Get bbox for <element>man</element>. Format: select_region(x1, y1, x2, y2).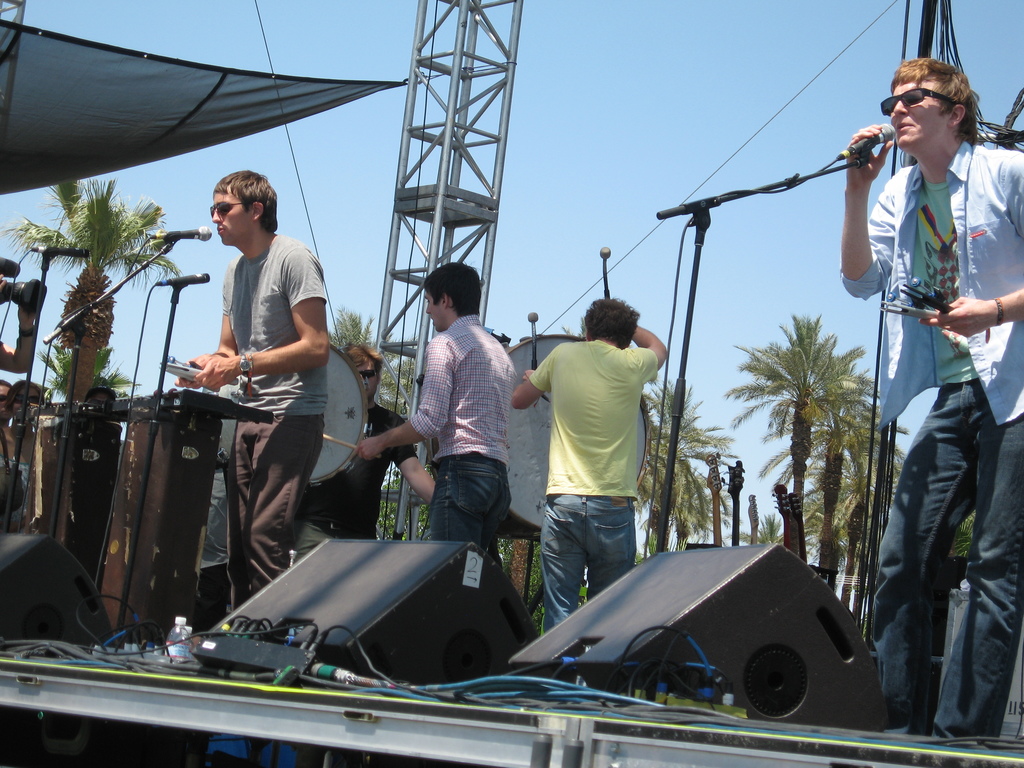
select_region(0, 380, 10, 423).
